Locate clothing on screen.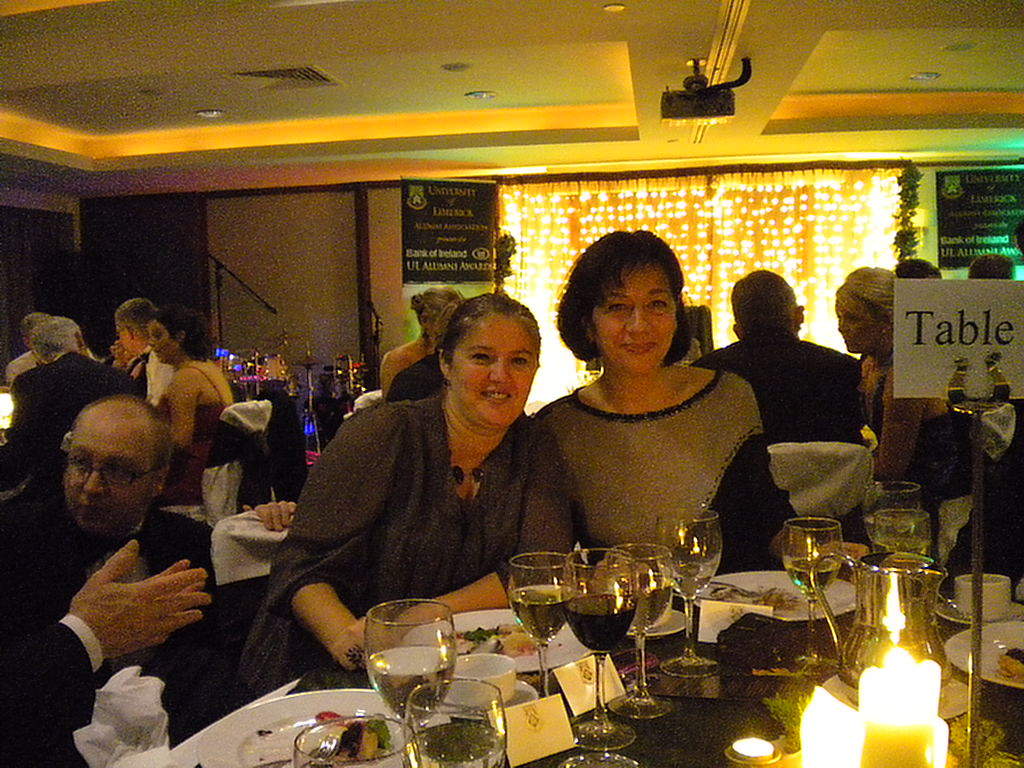
On screen at 237 394 577 708.
